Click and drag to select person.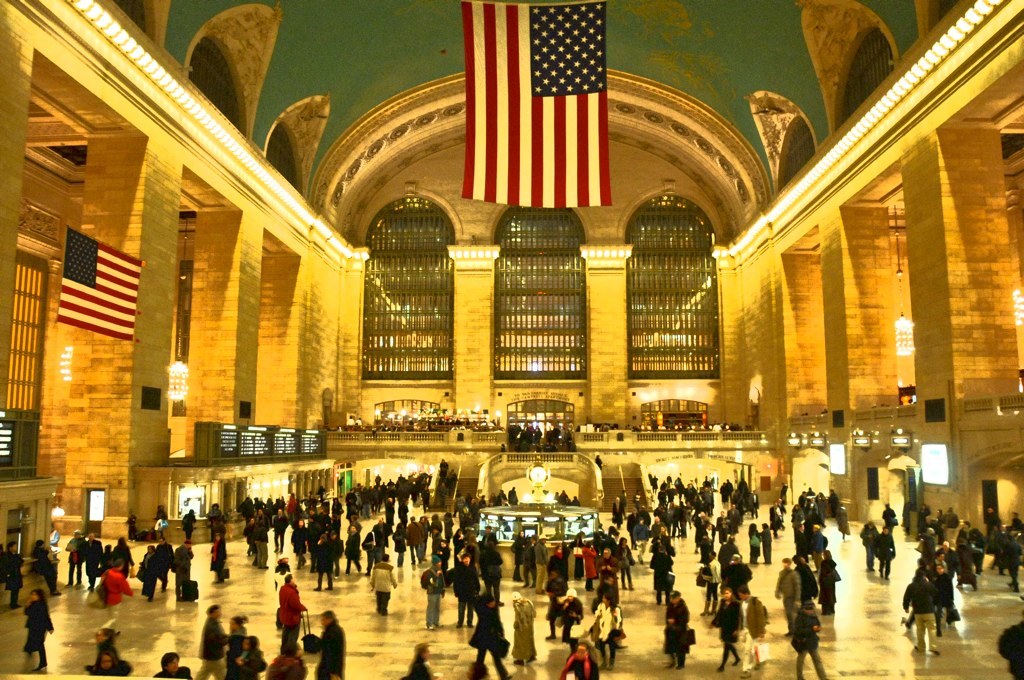
Selection: 130:543:161:596.
